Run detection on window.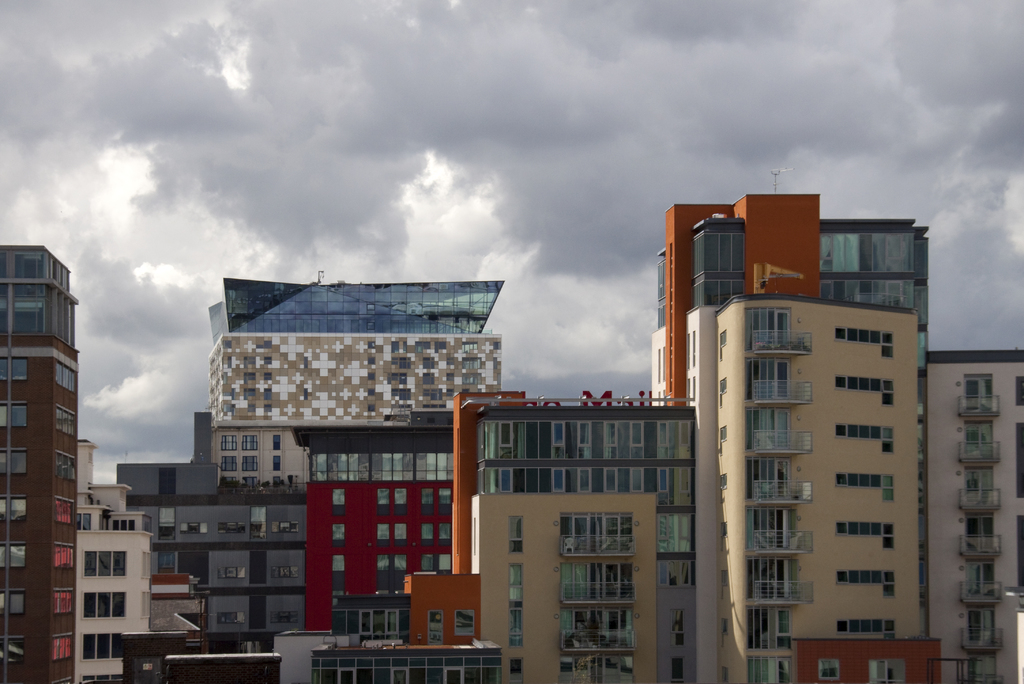
Result: bbox(84, 551, 127, 575).
